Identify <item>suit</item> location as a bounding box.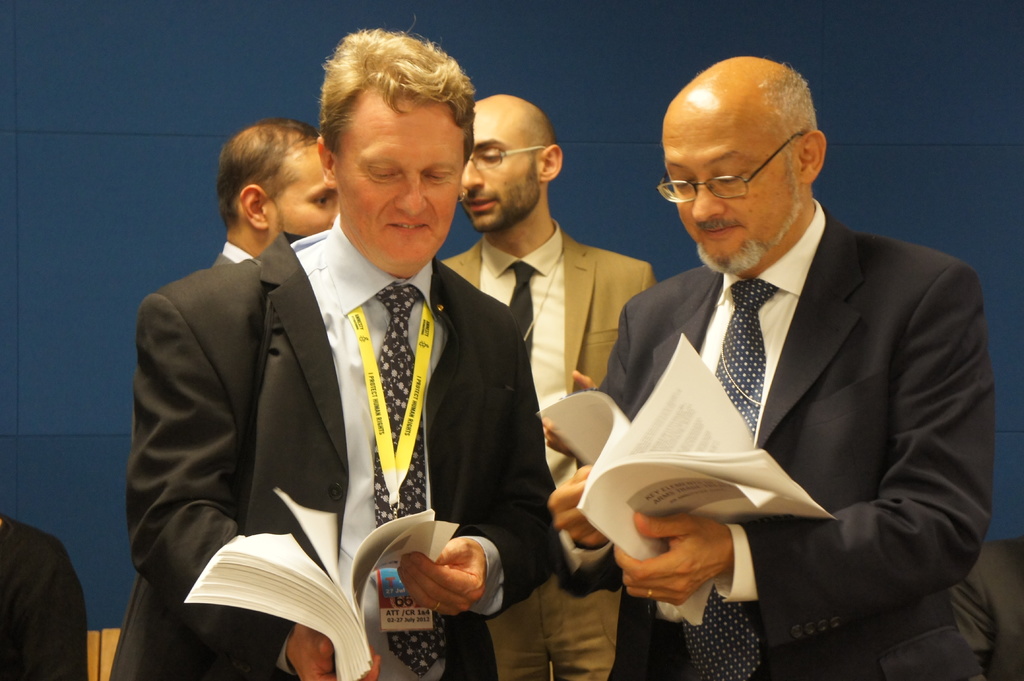
(x1=108, y1=244, x2=259, y2=680).
